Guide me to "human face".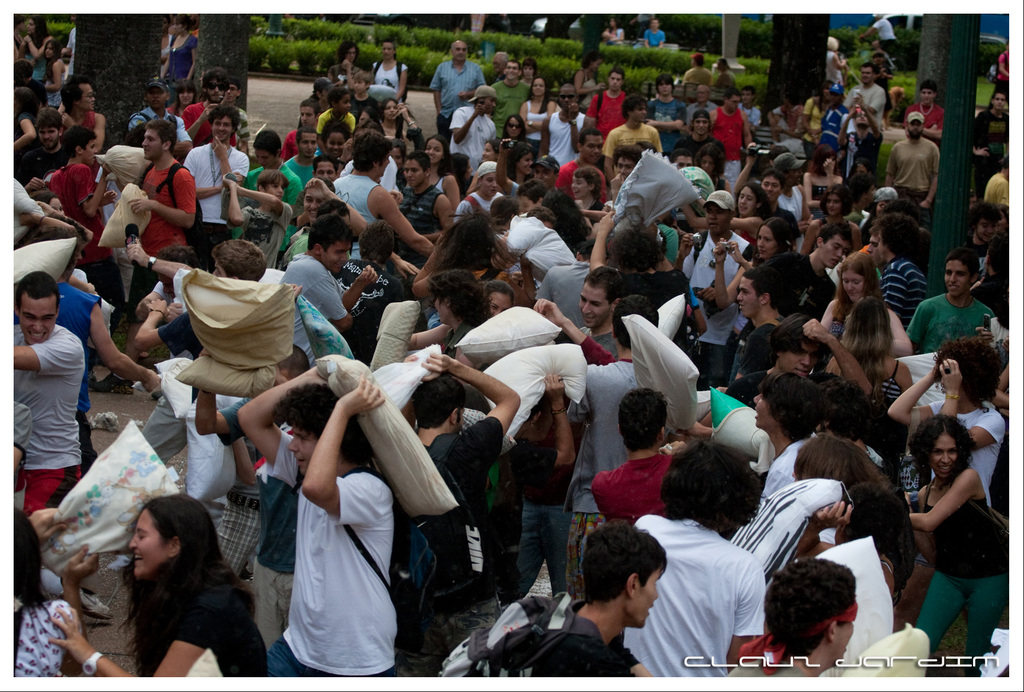
Guidance: pyautogui.locateOnScreen(531, 77, 542, 95).
